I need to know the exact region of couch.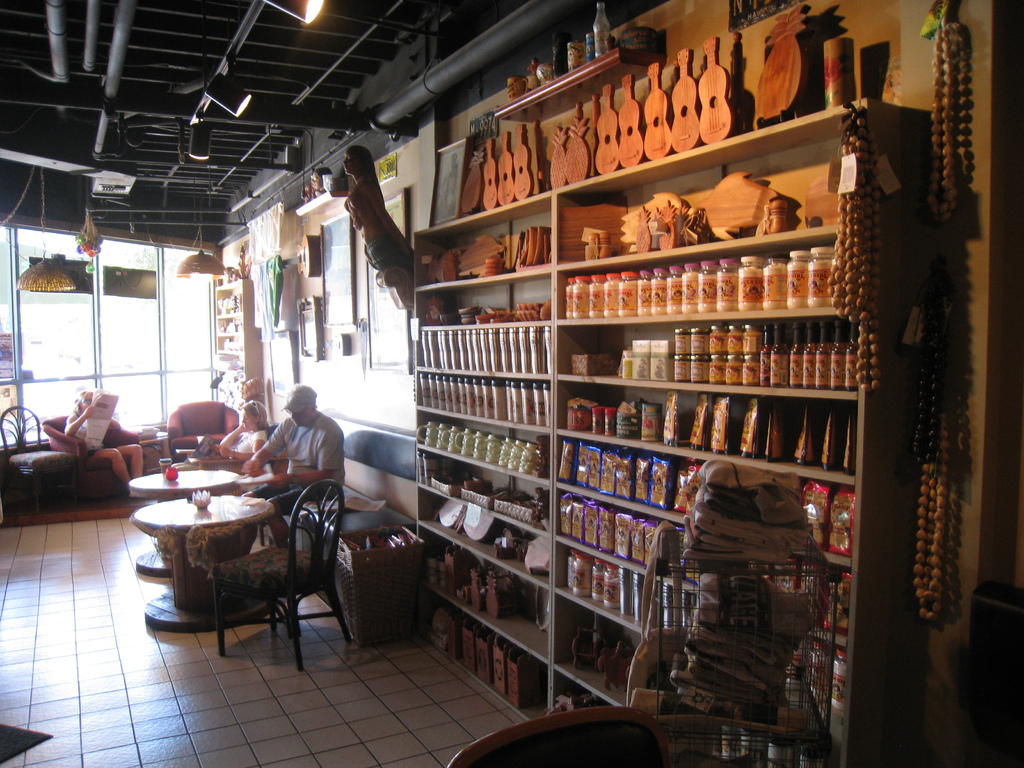
Region: 39/415/145/496.
